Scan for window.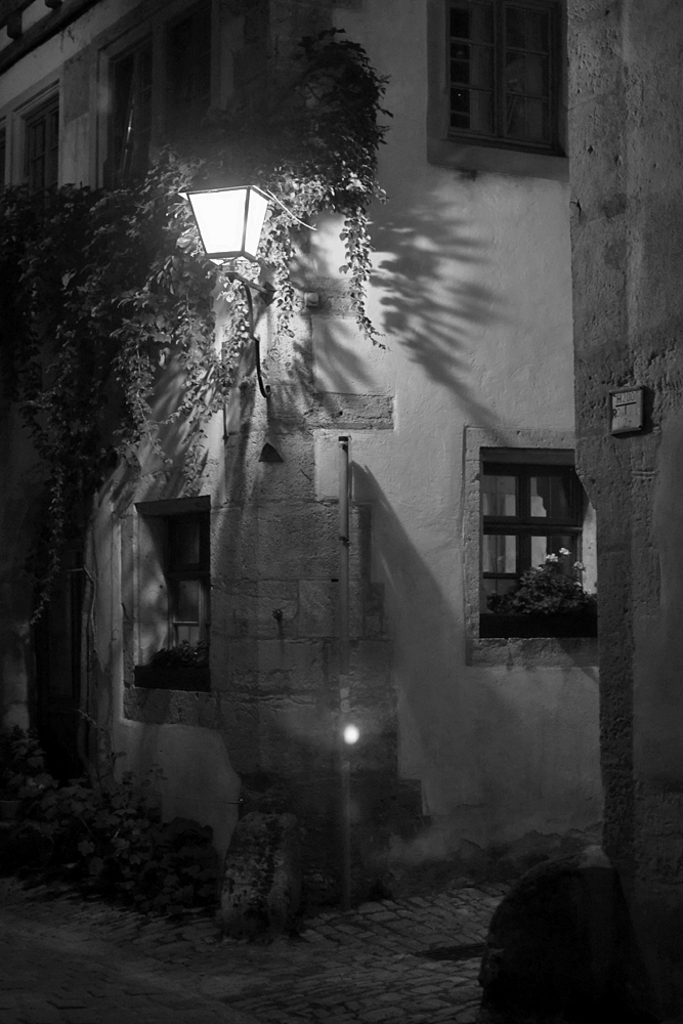
Scan result: bbox=[425, 0, 572, 179].
